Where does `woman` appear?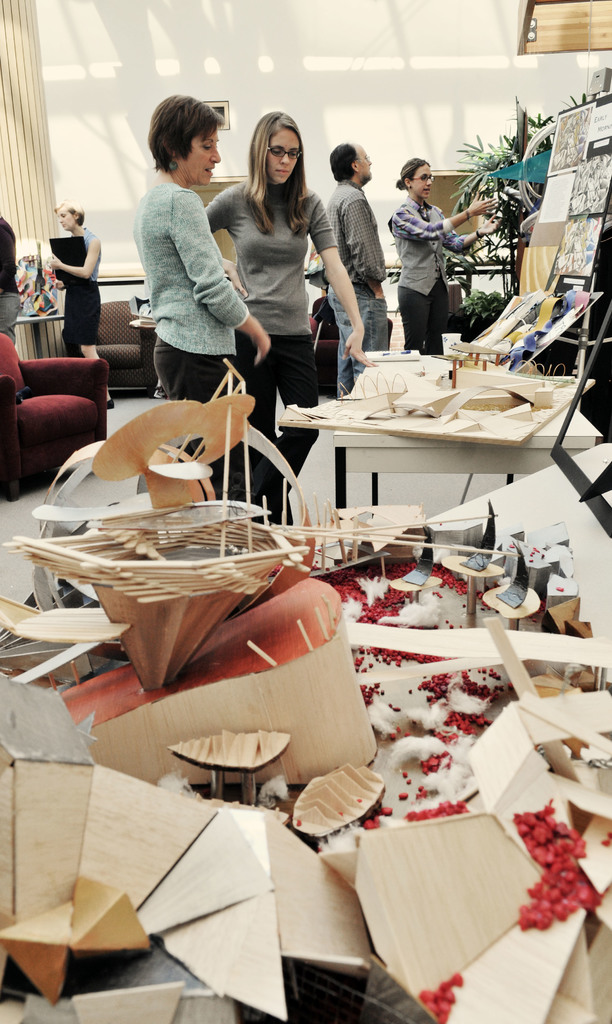
Appears at BBox(390, 151, 498, 352).
